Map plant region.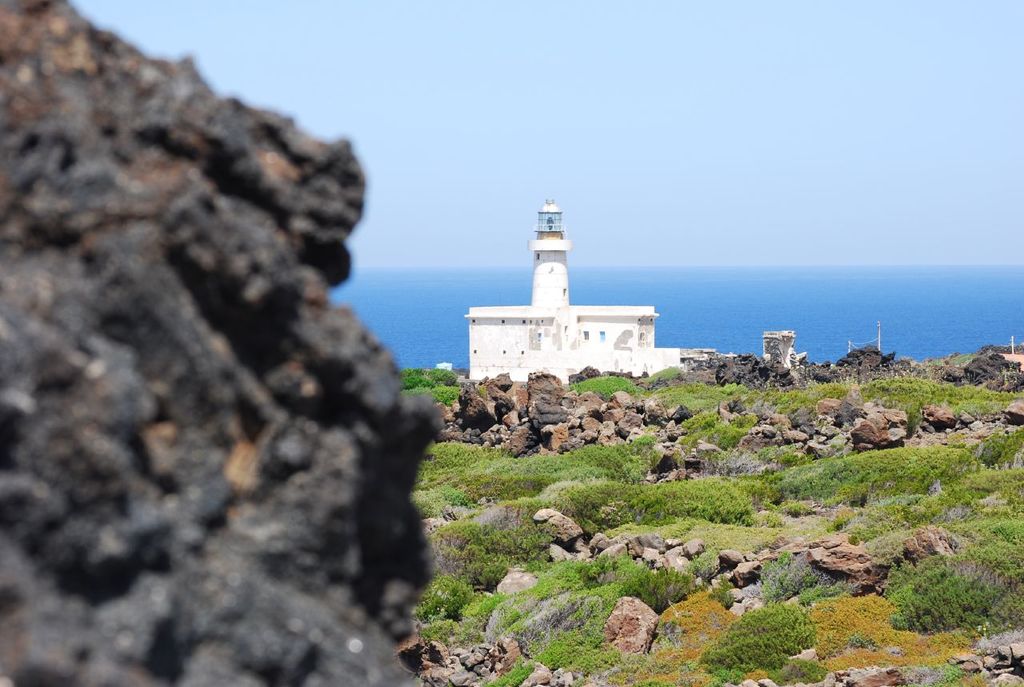
Mapped to 546 585 624 681.
